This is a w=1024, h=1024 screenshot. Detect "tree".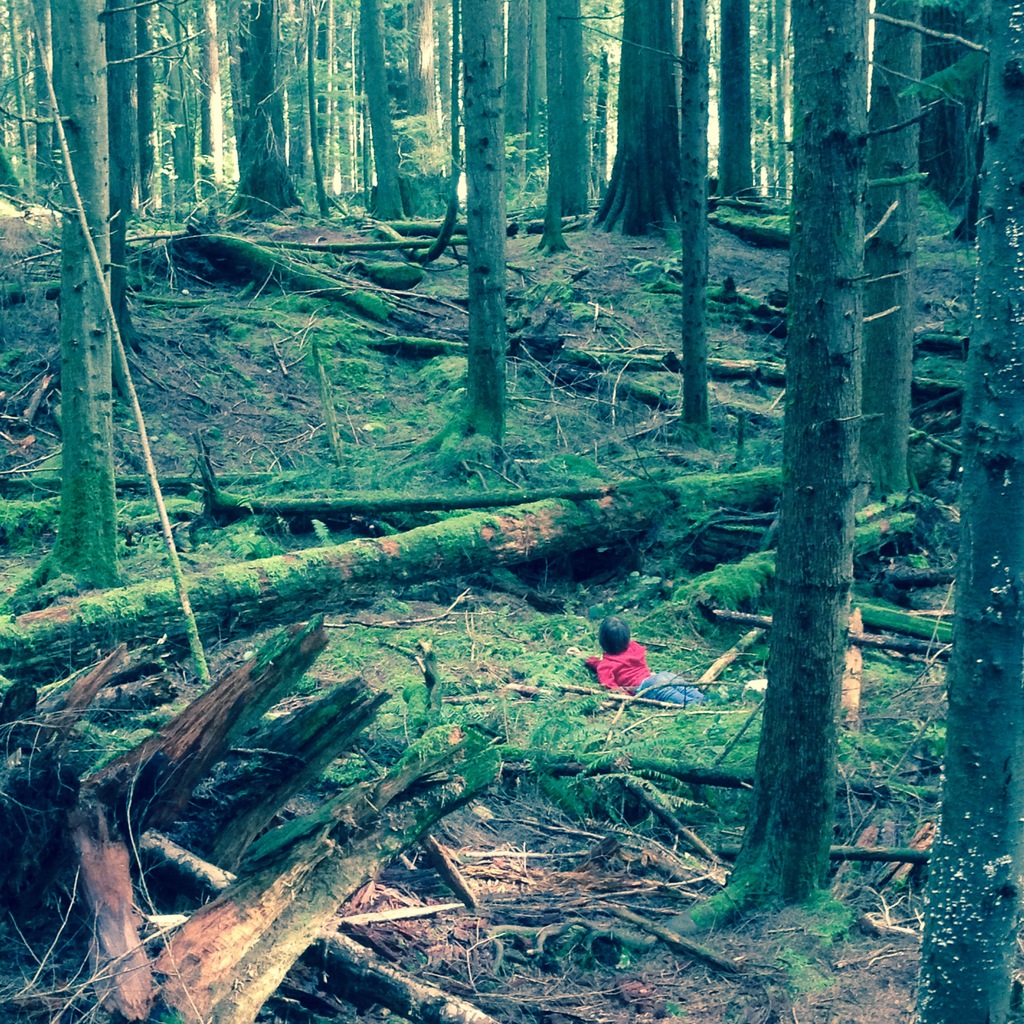
943:0:1023:1023.
